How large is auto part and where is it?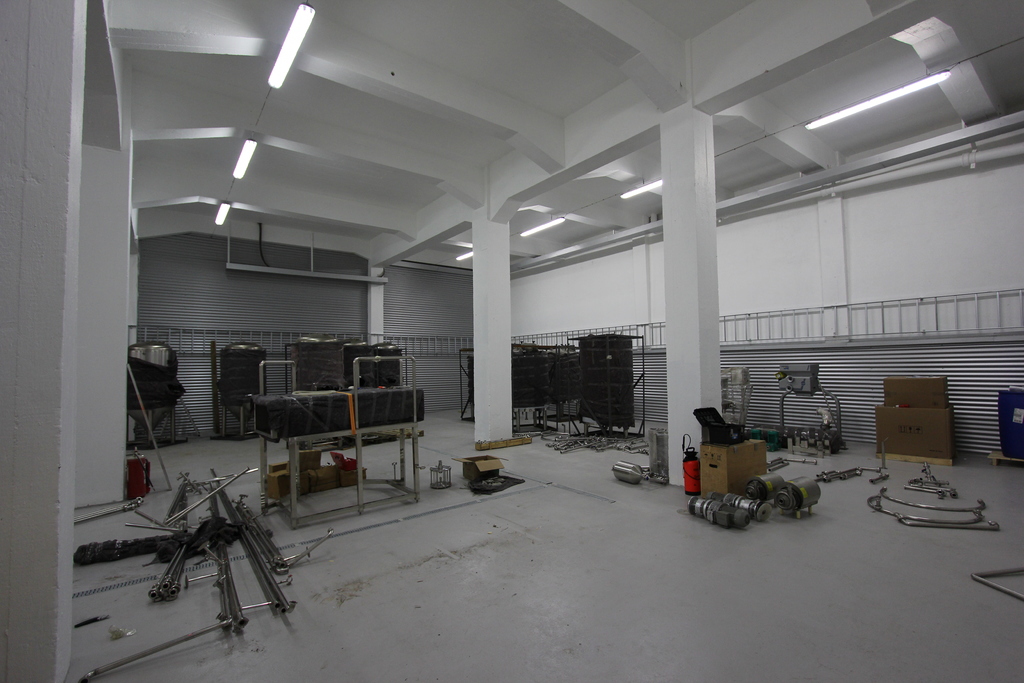
Bounding box: left=772, top=475, right=826, bottom=518.
